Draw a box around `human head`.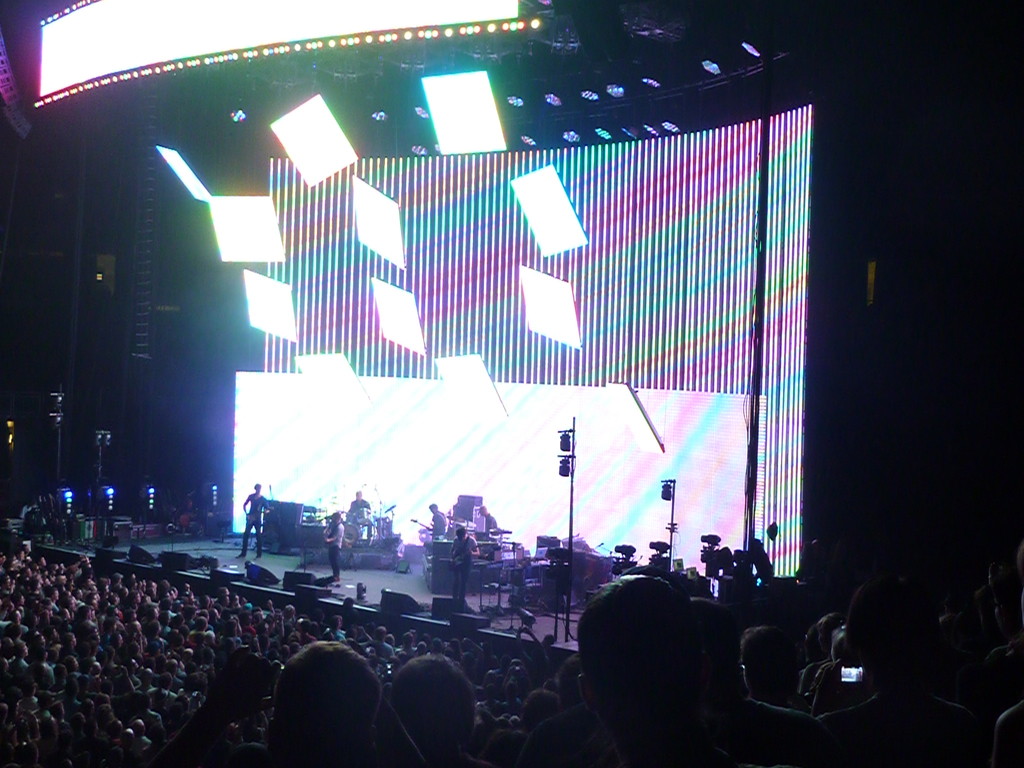
[x1=254, y1=644, x2=387, y2=759].
